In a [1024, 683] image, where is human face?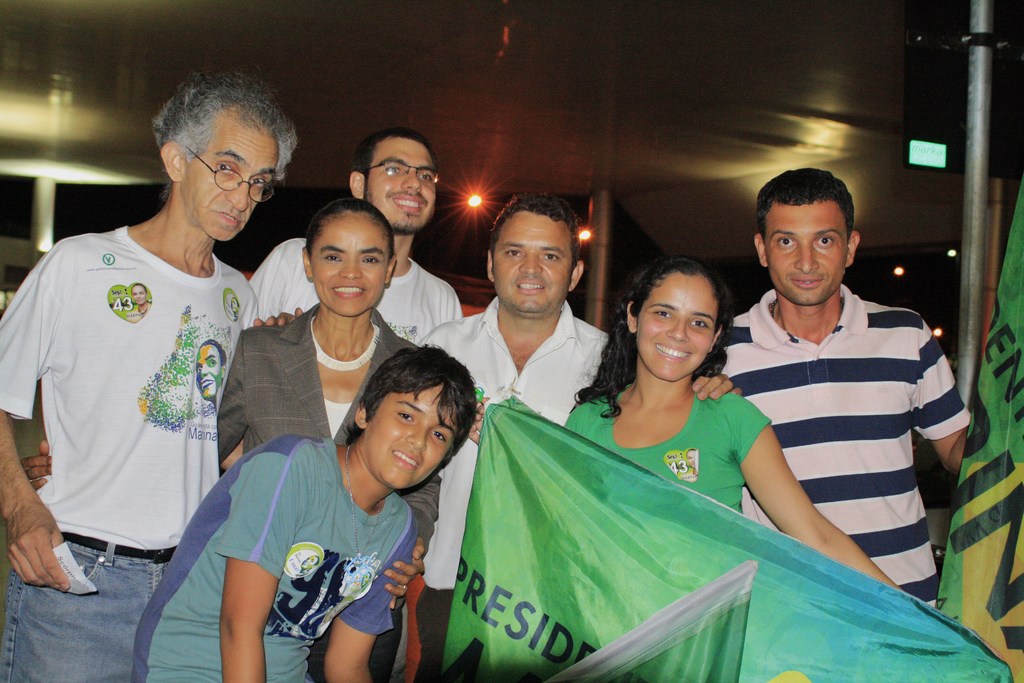
195 344 219 399.
